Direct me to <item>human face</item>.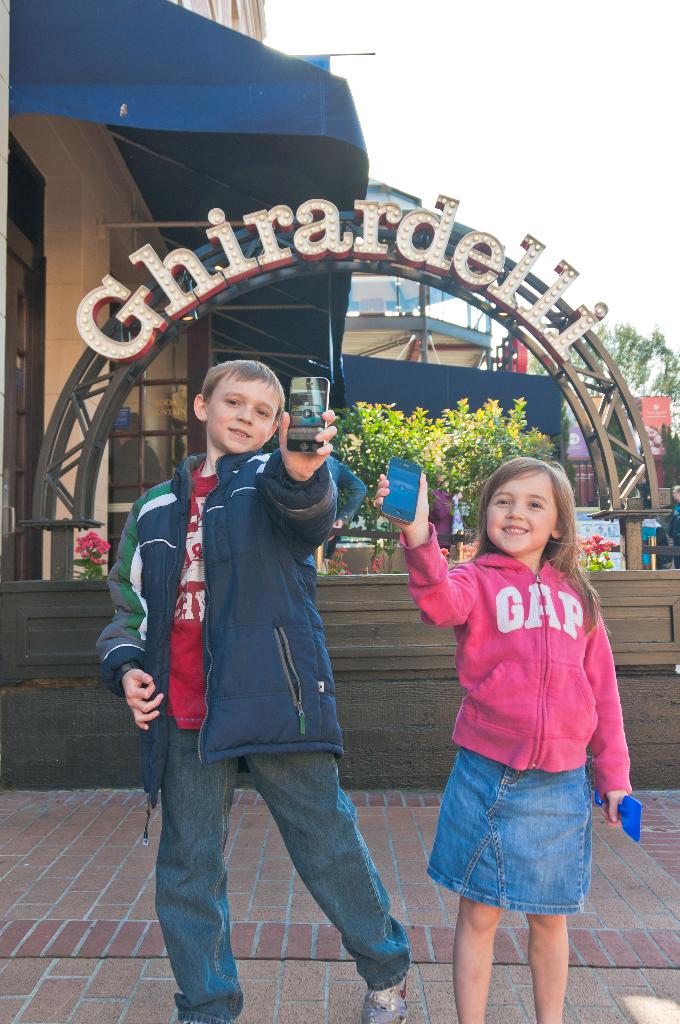
Direction: Rect(206, 368, 278, 452).
